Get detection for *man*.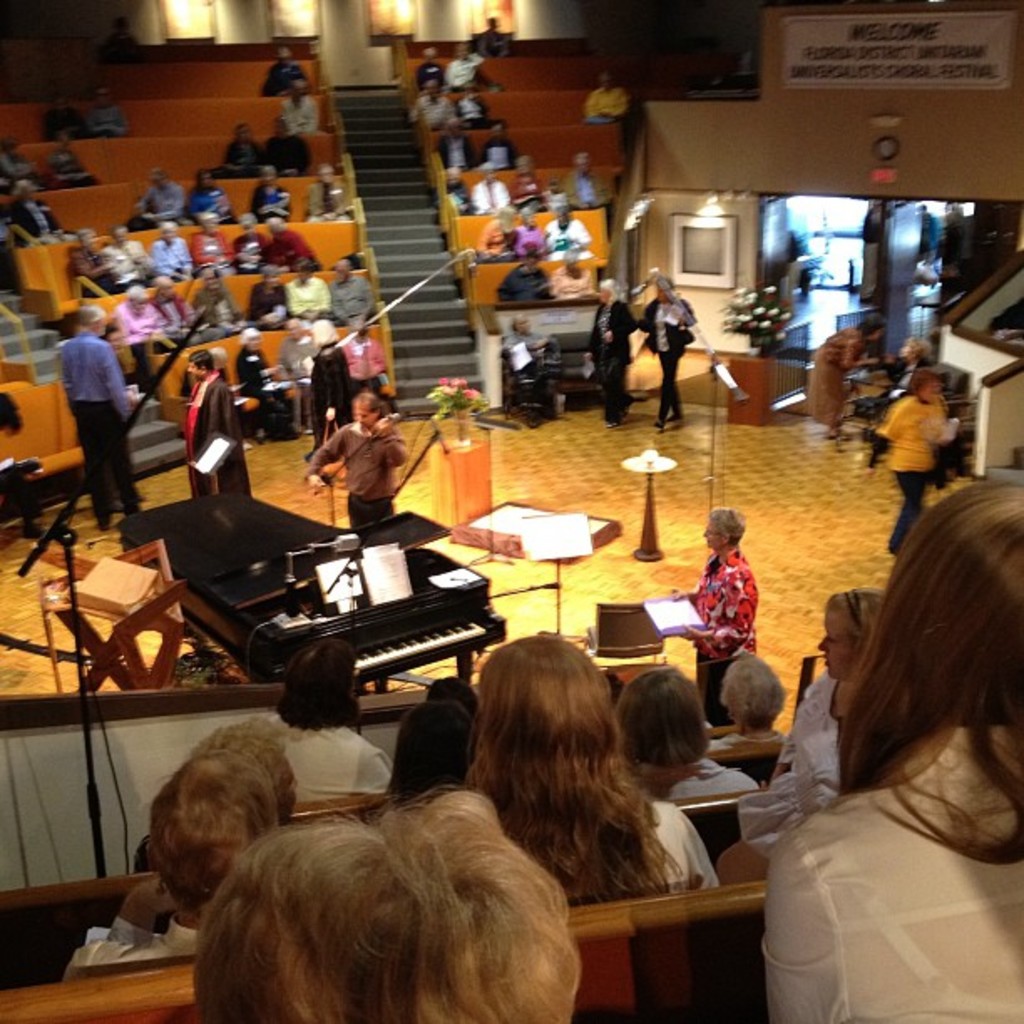
Detection: [x1=445, y1=115, x2=470, y2=166].
